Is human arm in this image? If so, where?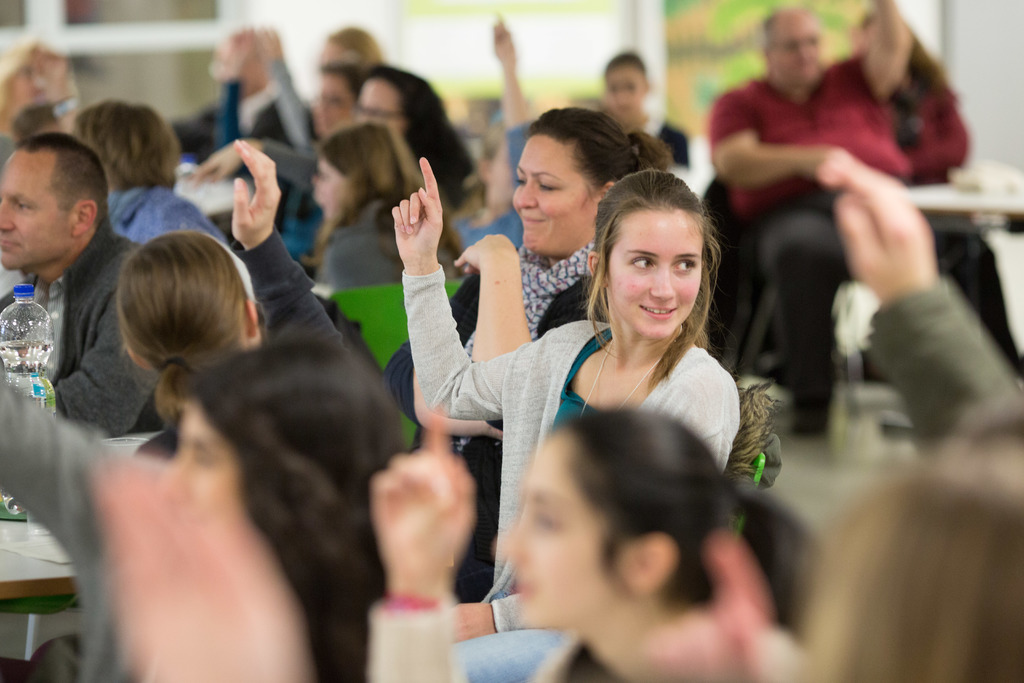
Yes, at x1=709 y1=95 x2=849 y2=200.
